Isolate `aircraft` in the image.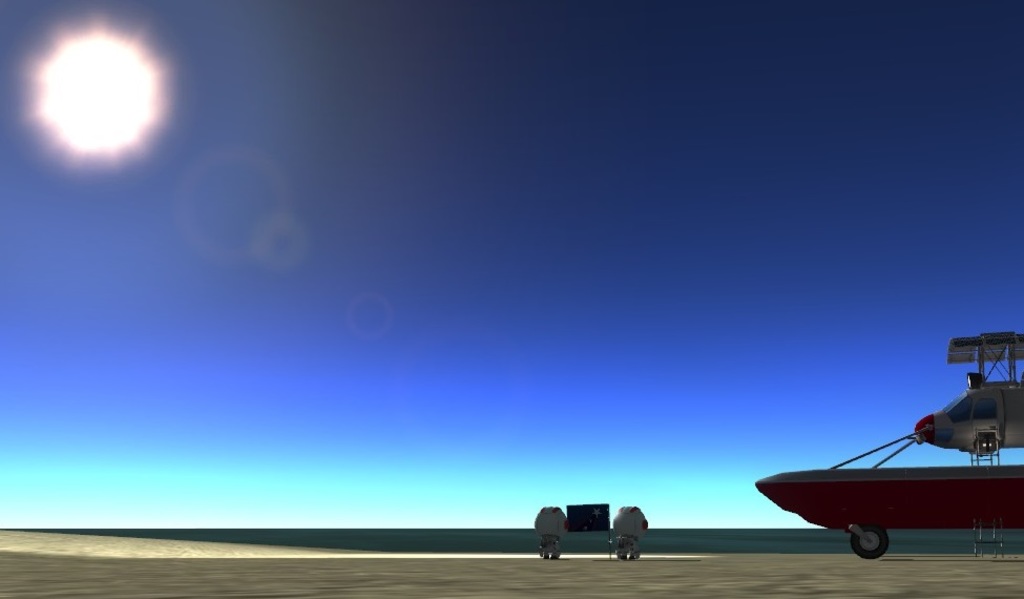
Isolated region: box=[765, 345, 1011, 564].
